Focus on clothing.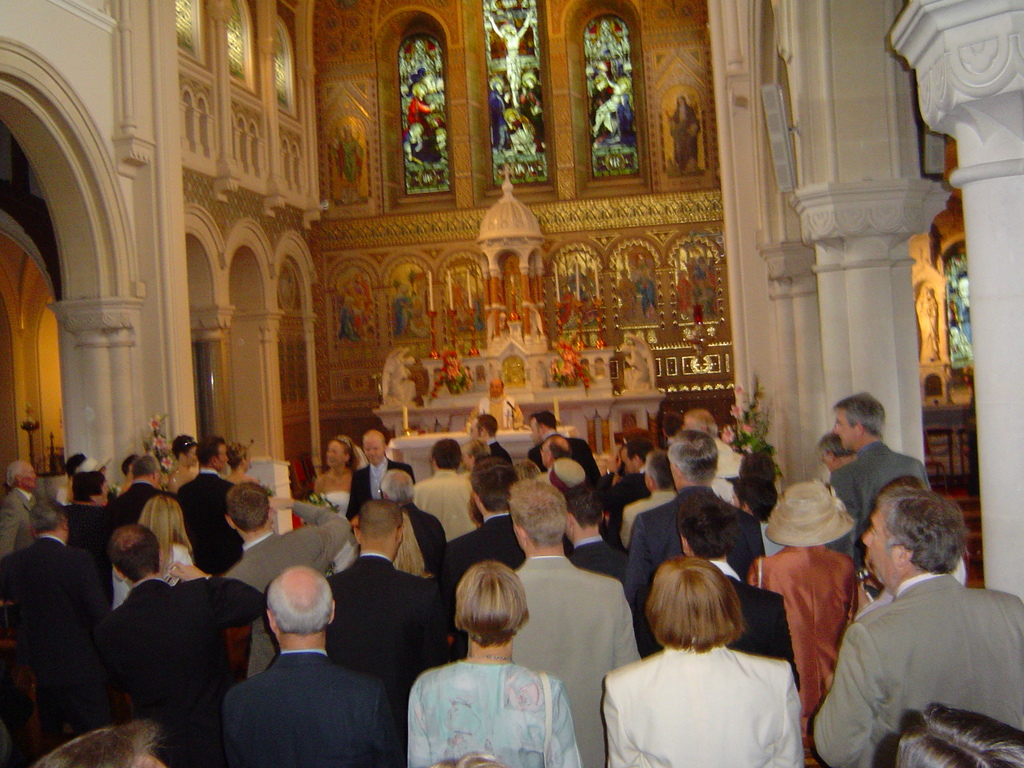
Focused at left=448, top=512, right=521, bottom=579.
